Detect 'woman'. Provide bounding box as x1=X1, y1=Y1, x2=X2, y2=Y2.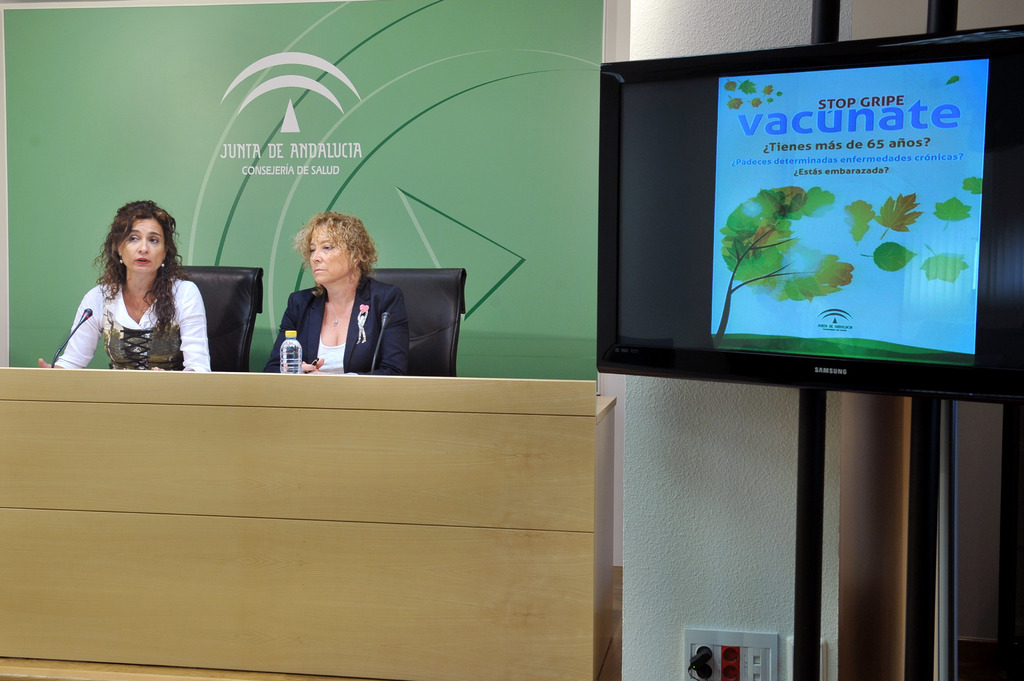
x1=55, y1=201, x2=220, y2=385.
